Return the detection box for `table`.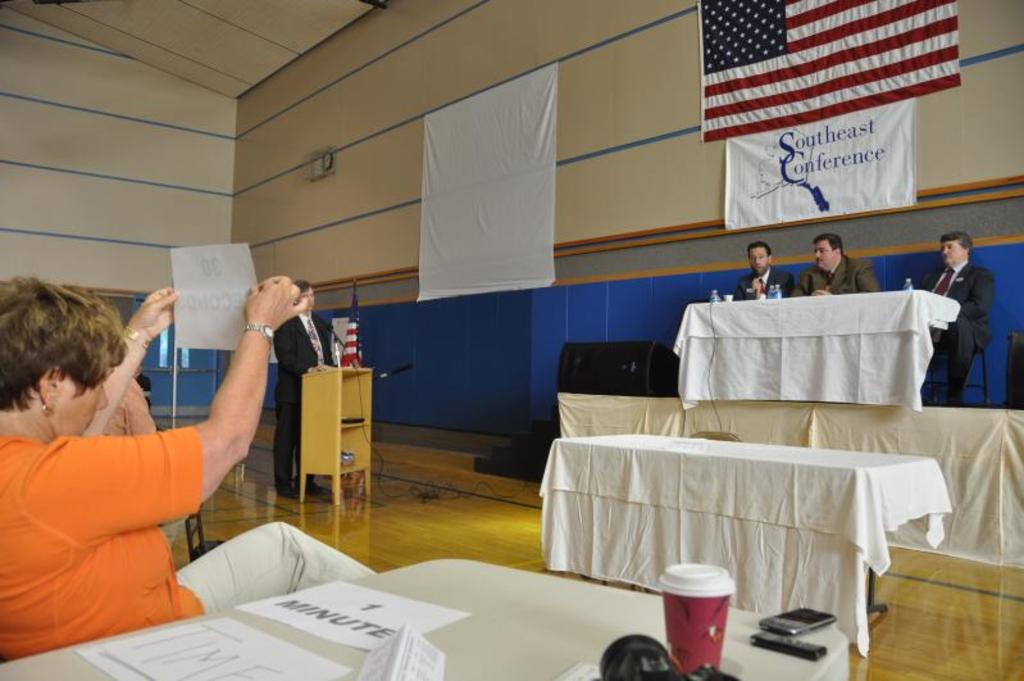
<box>670,295,969,409</box>.
